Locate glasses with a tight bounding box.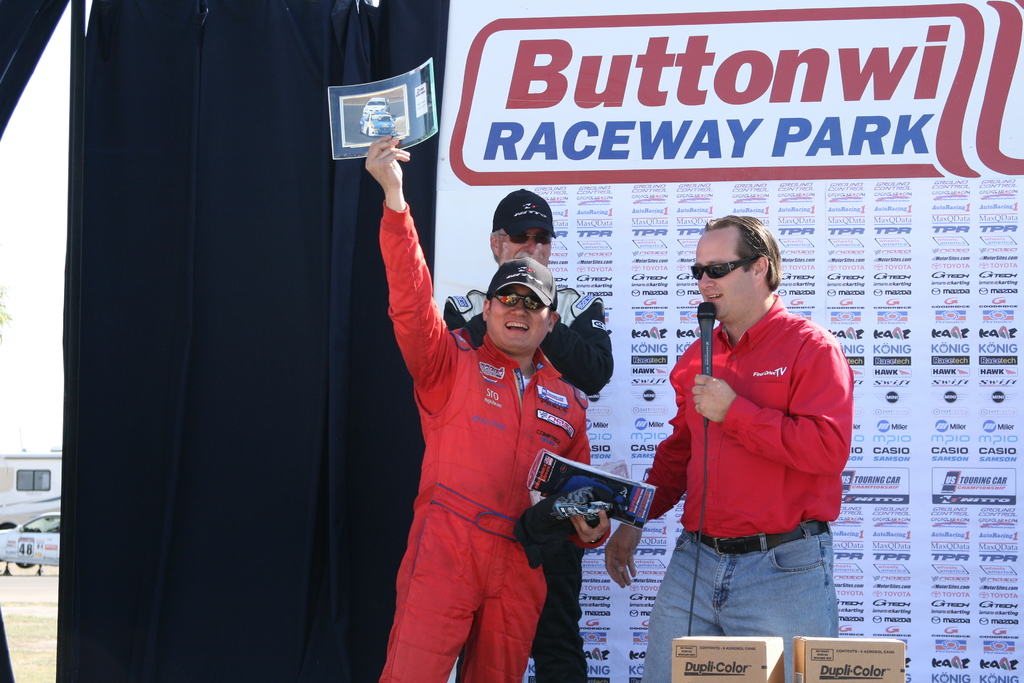
bbox=(491, 288, 546, 313).
